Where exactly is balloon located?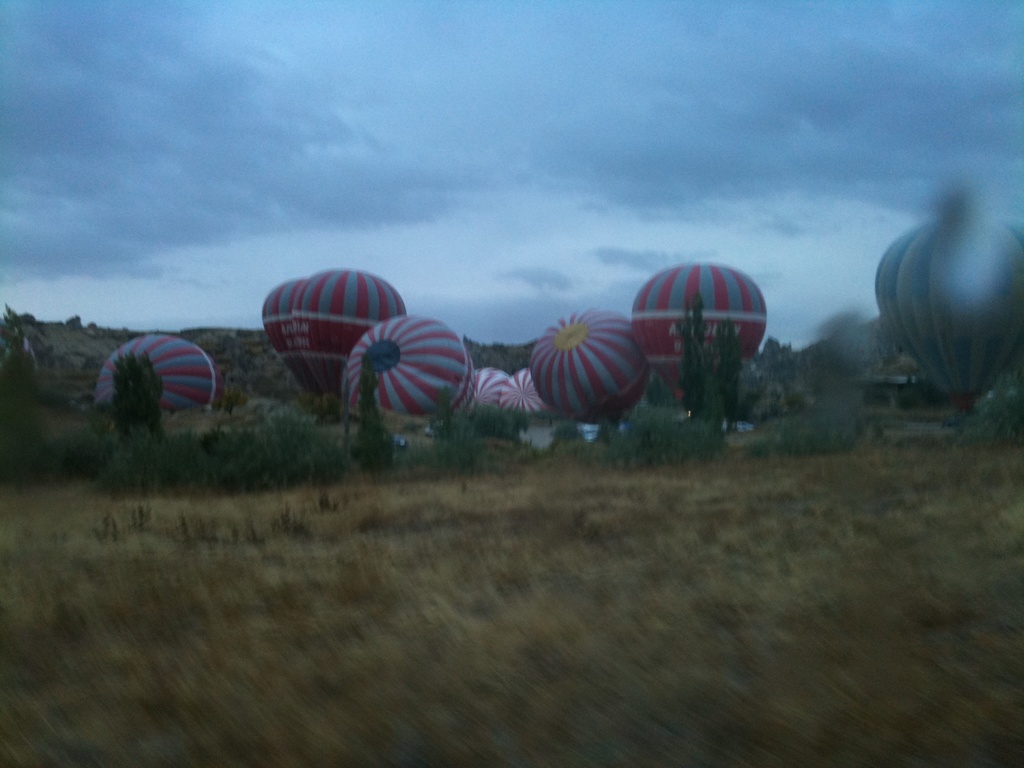
Its bounding box is x1=476, y1=369, x2=507, y2=400.
